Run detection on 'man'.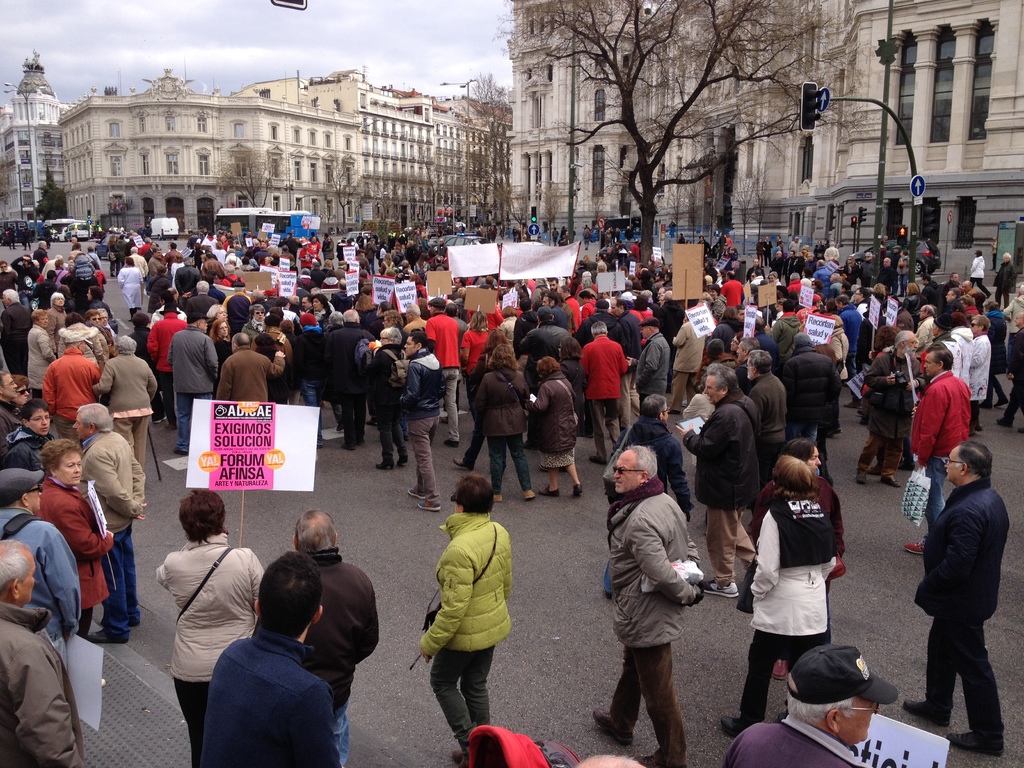
Result: rect(604, 393, 693, 593).
